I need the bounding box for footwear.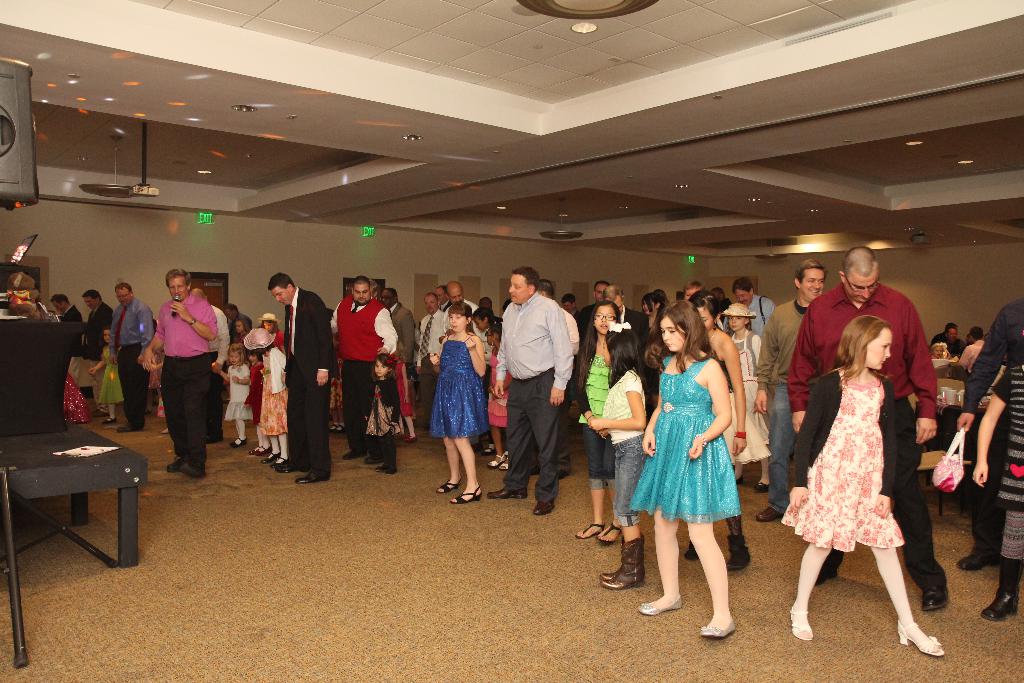
Here it is: 980, 591, 1018, 622.
